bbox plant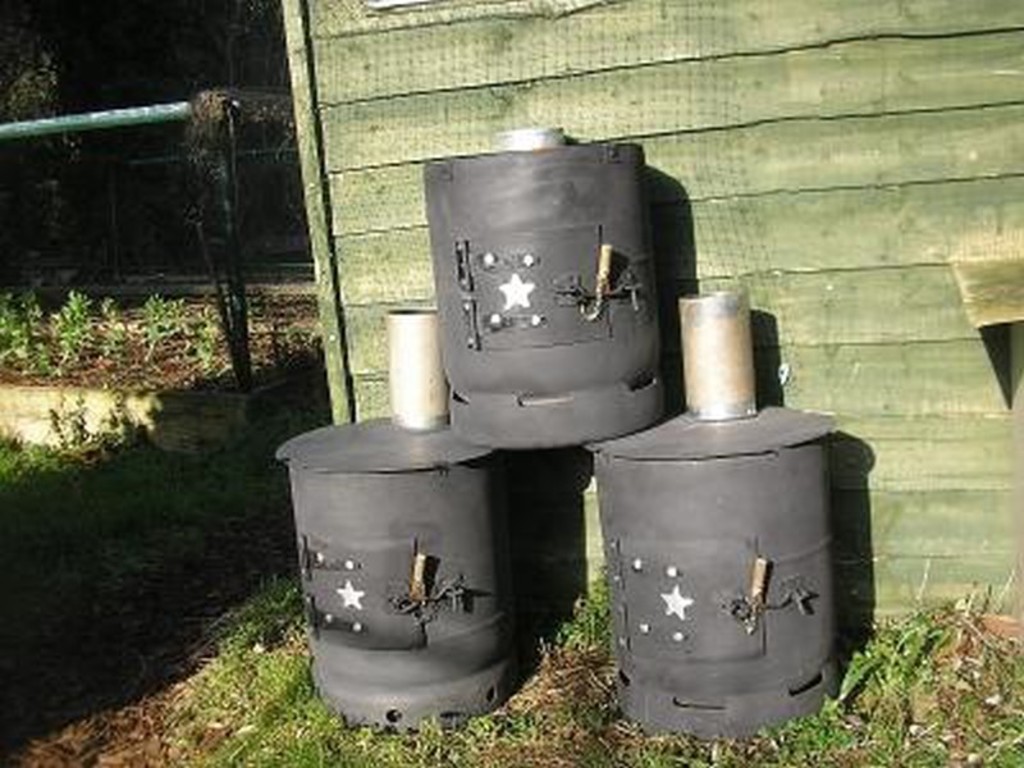
rect(538, 625, 607, 655)
